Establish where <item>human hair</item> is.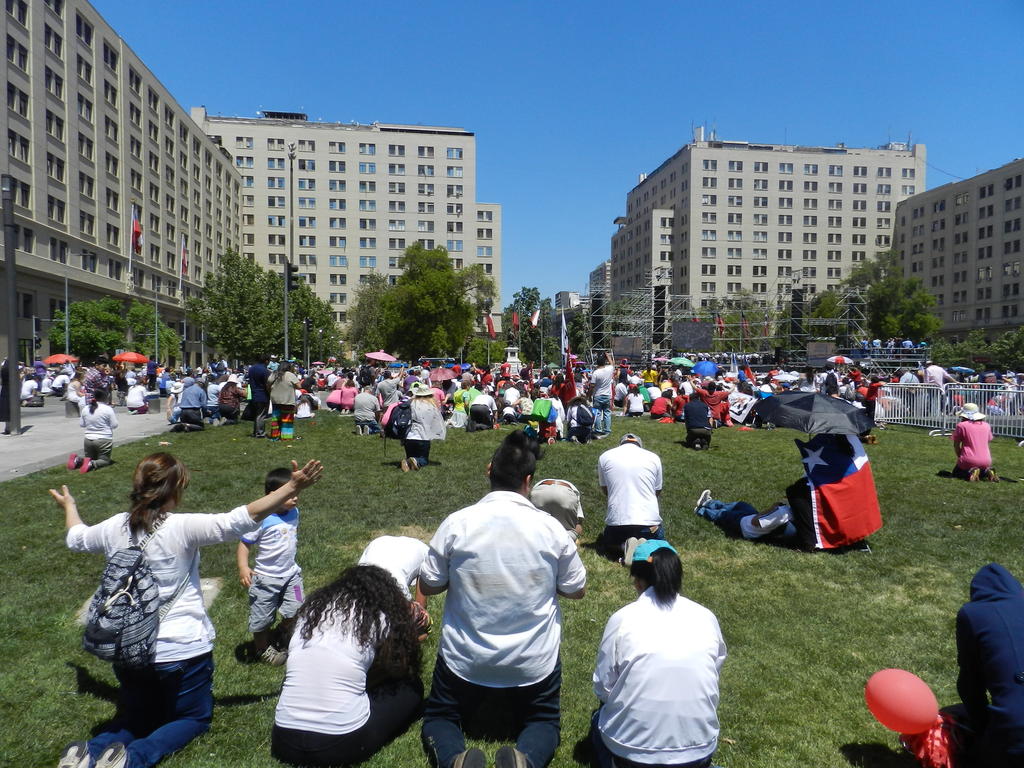
Established at 627:544:681:606.
